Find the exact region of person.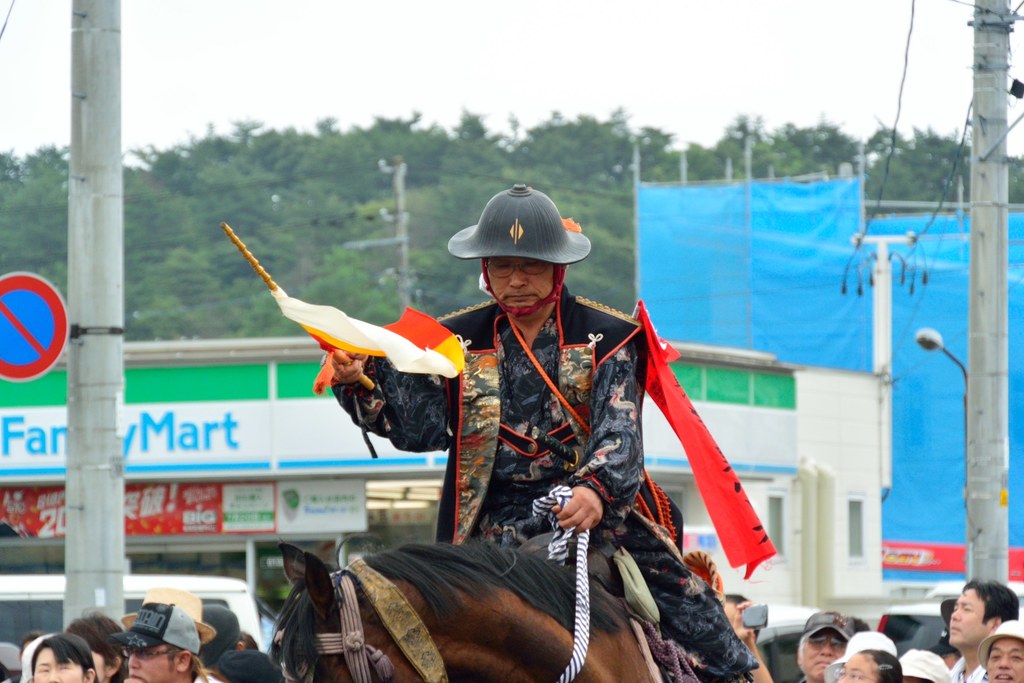
Exact region: region(976, 616, 1023, 682).
